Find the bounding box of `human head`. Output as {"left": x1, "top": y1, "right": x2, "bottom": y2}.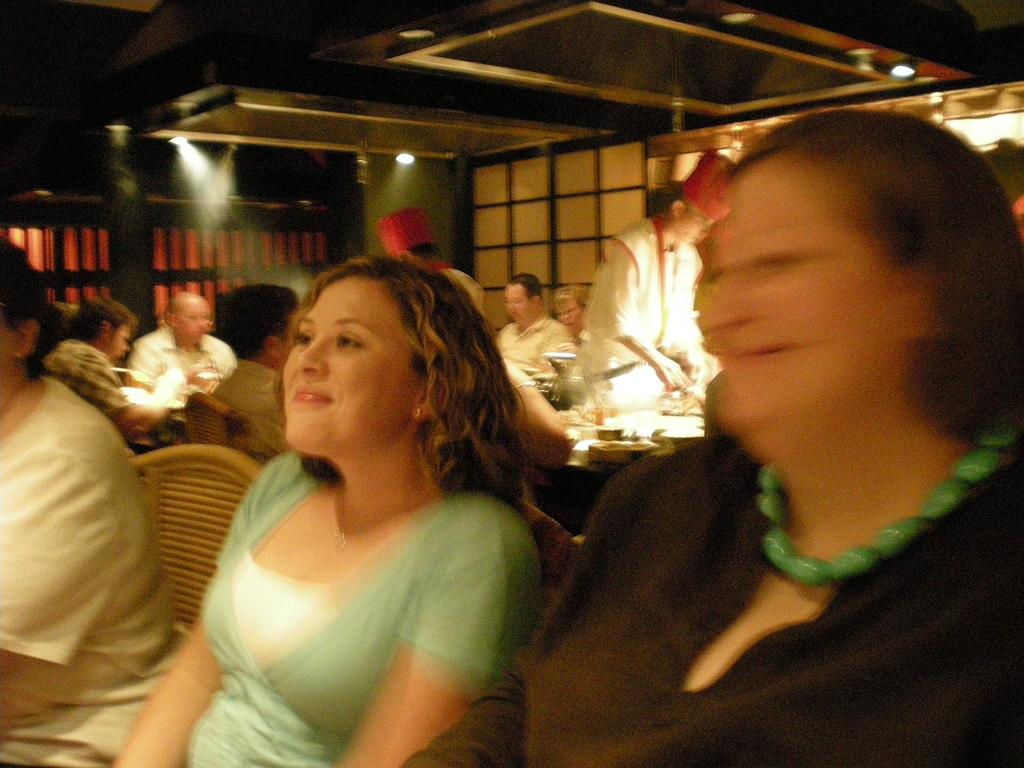
{"left": 170, "top": 292, "right": 211, "bottom": 344}.
